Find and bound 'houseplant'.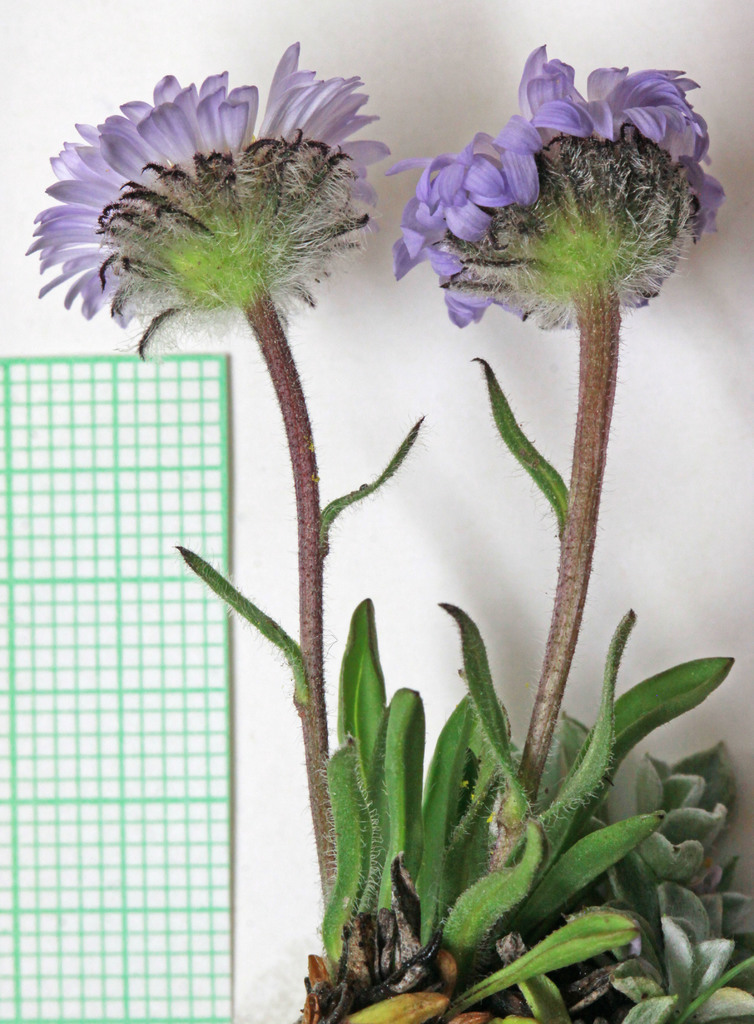
Bound: 18 30 753 1023.
